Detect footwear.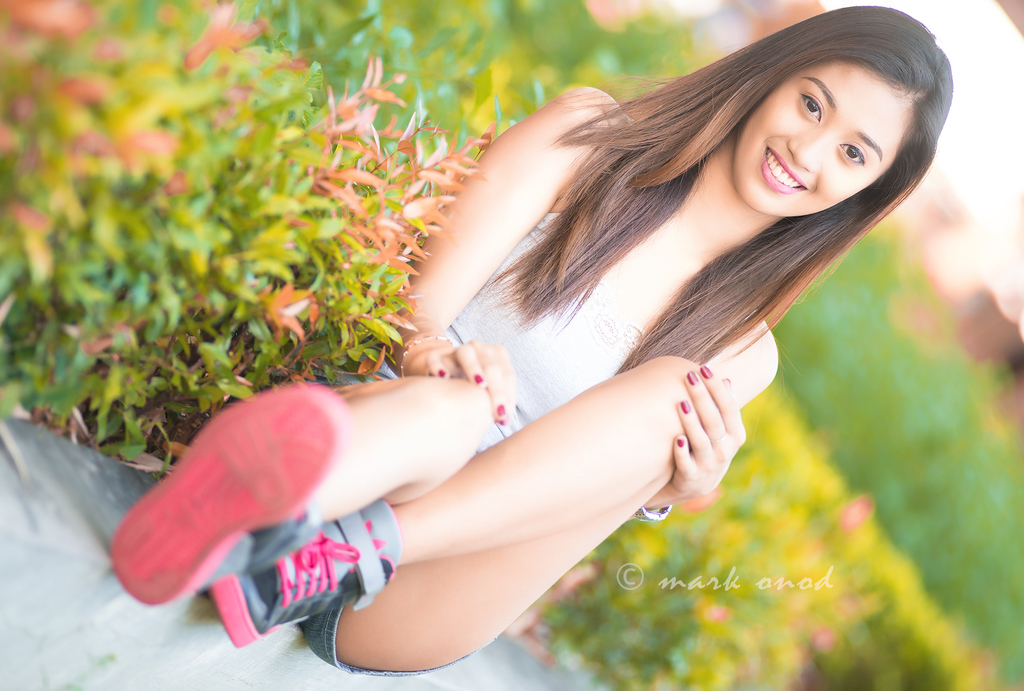
Detected at bbox=[110, 382, 351, 606].
